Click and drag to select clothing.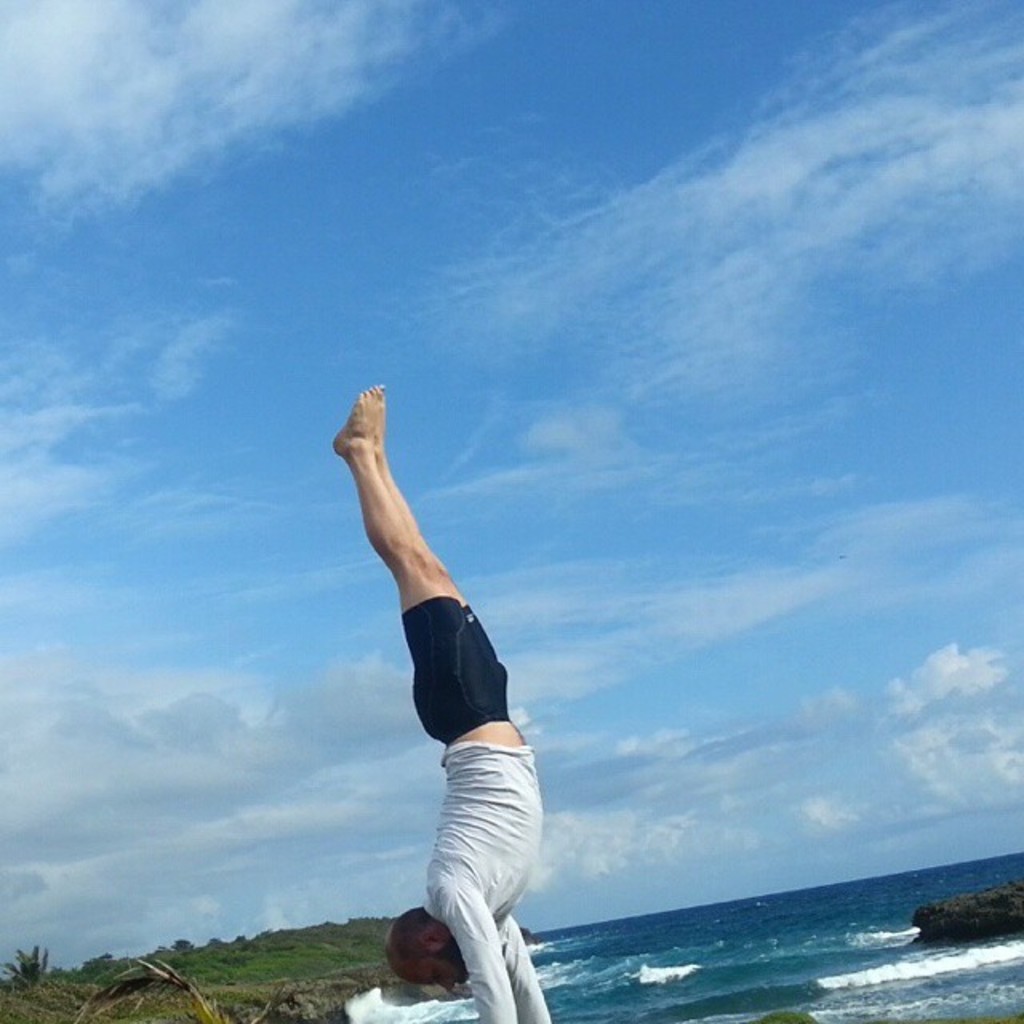
Selection: [400,600,550,1022].
